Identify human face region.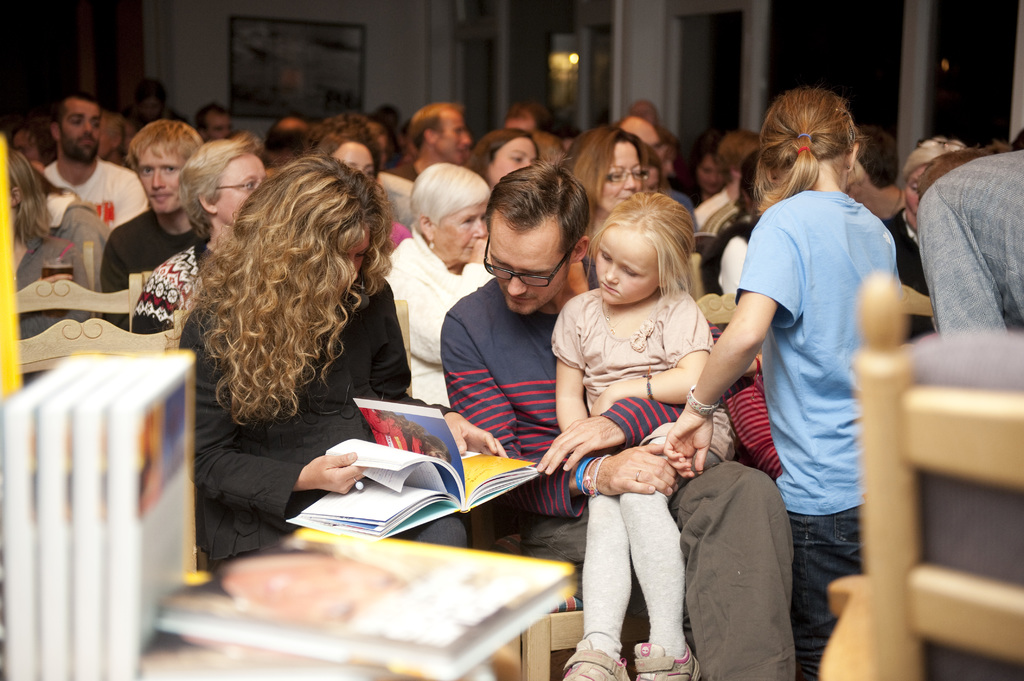
Region: 434 198 481 267.
